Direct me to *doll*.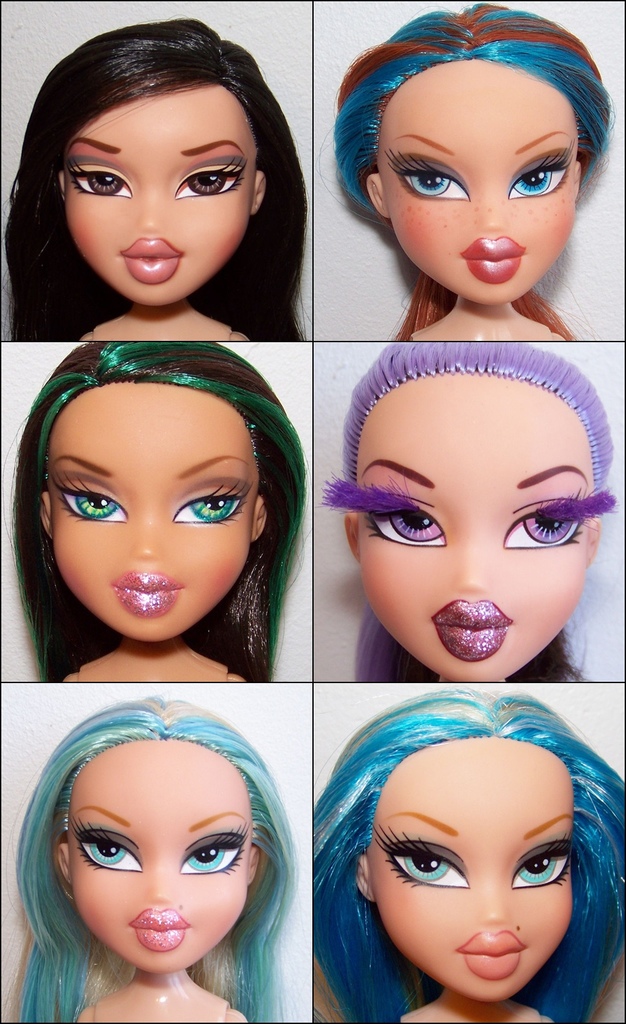
Direction: x1=327 y1=334 x2=615 y2=684.
